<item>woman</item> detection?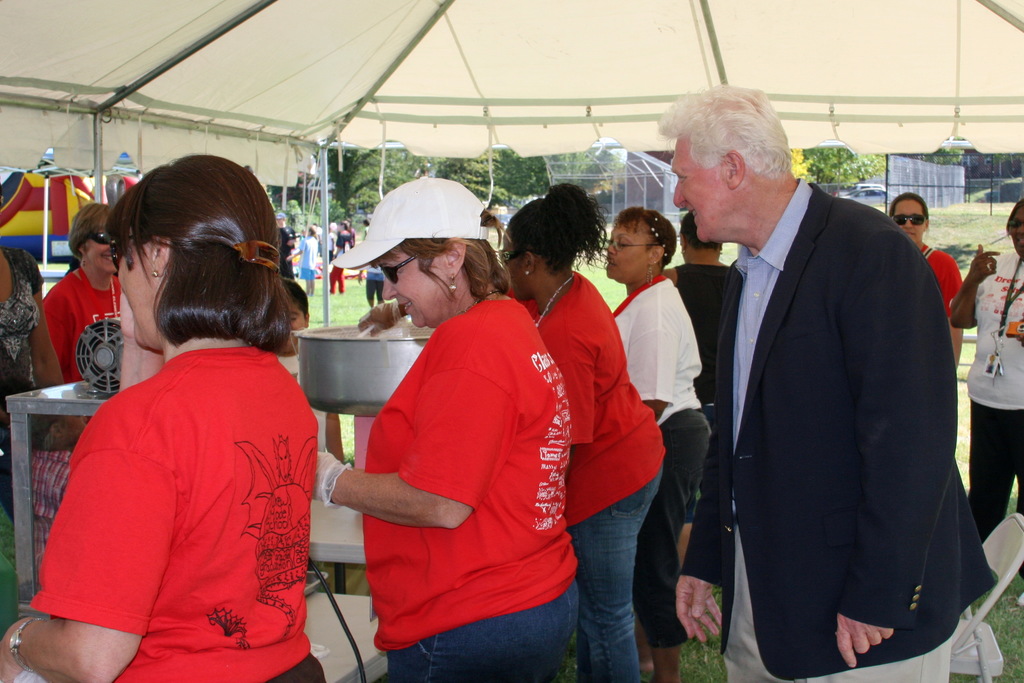
358, 184, 668, 682
